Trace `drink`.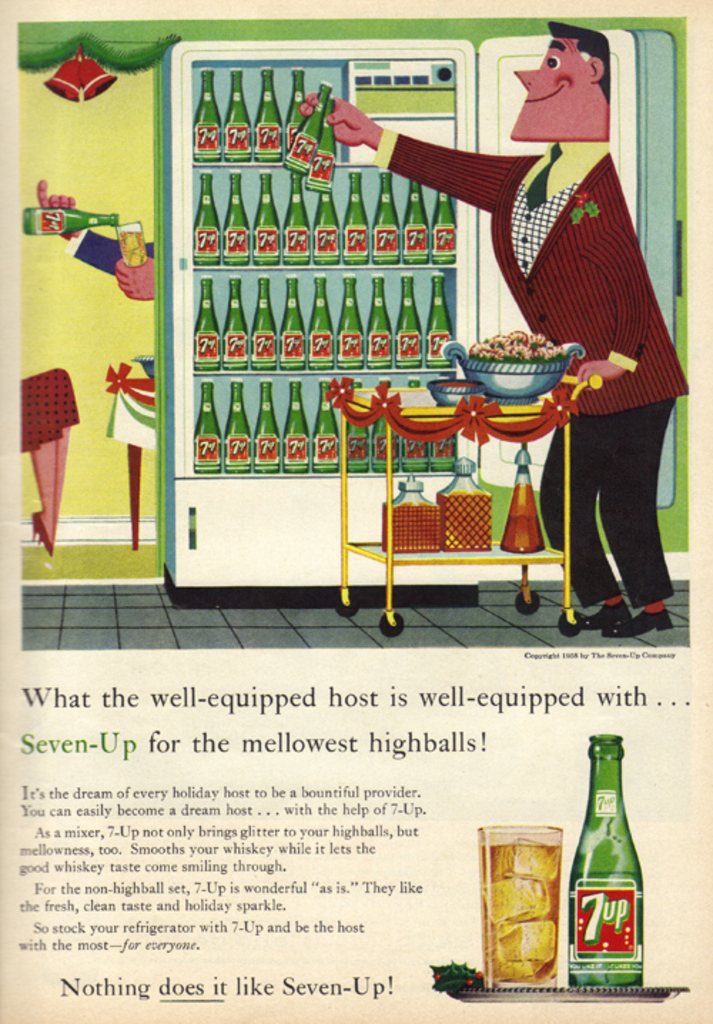
Traced to <bbox>309, 274, 334, 365</bbox>.
